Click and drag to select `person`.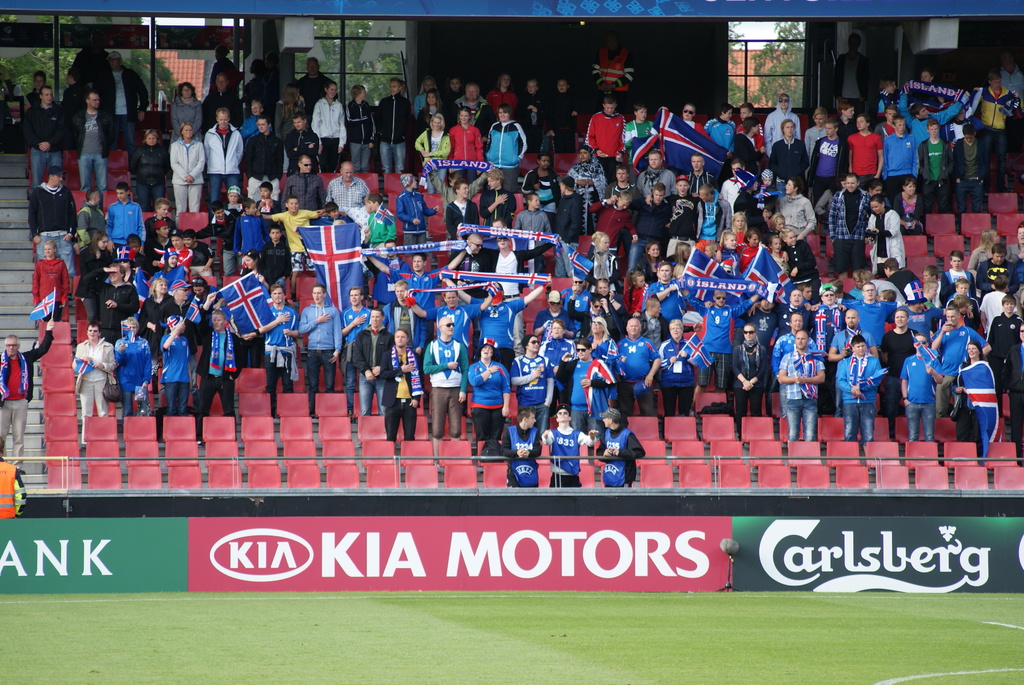
Selection: left=105, top=172, right=143, bottom=236.
